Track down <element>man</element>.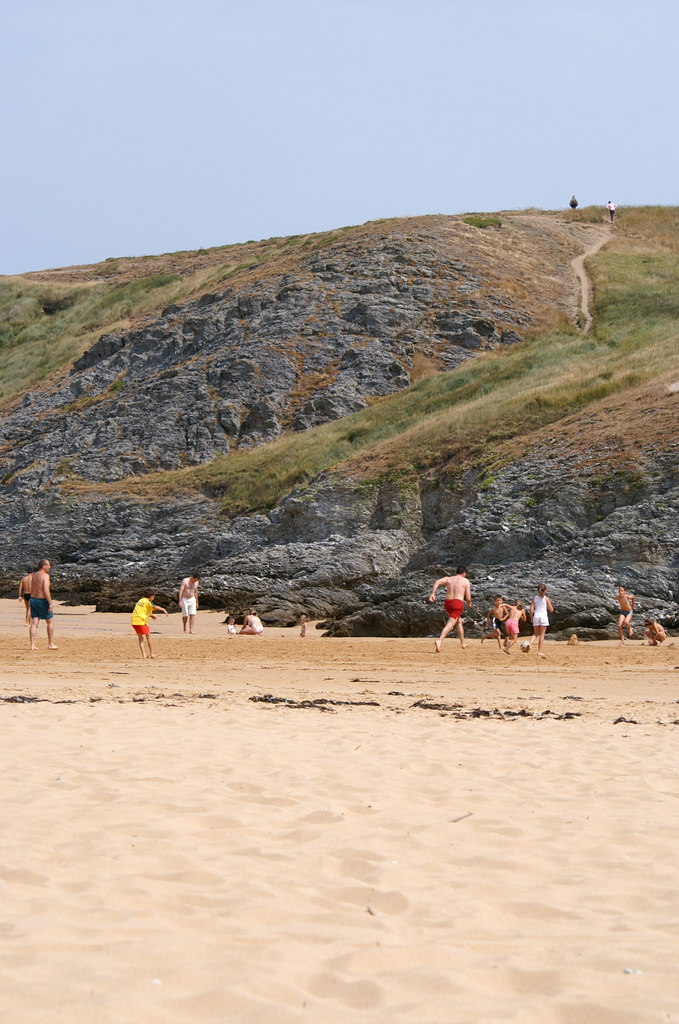
Tracked to x1=26 y1=557 x2=60 y2=648.
